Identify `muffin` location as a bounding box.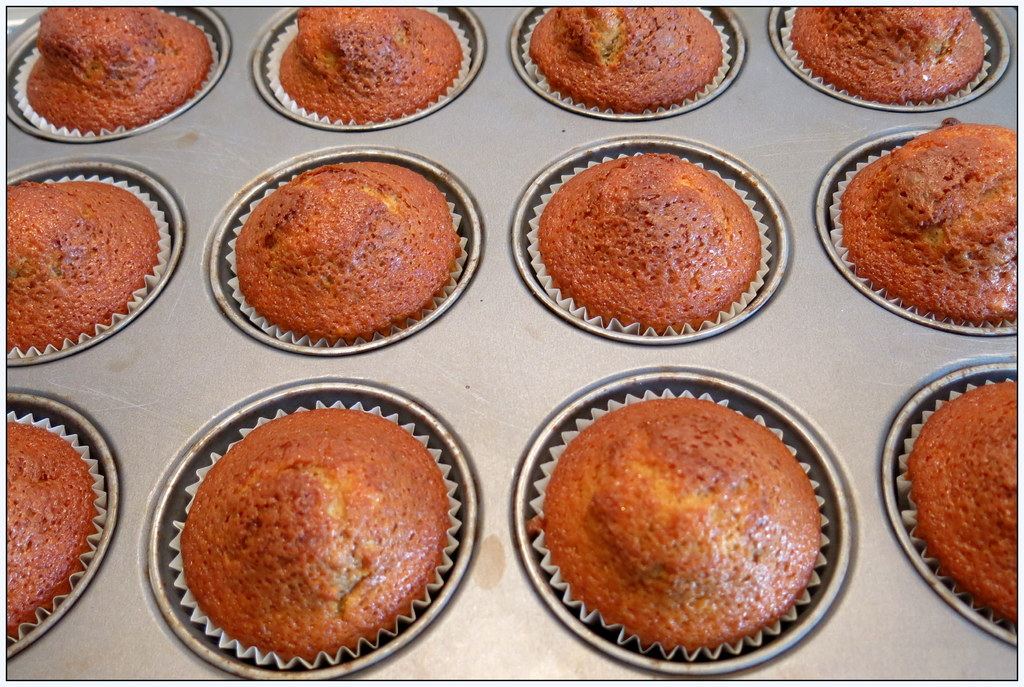
{"x1": 535, "y1": 393, "x2": 831, "y2": 659}.
